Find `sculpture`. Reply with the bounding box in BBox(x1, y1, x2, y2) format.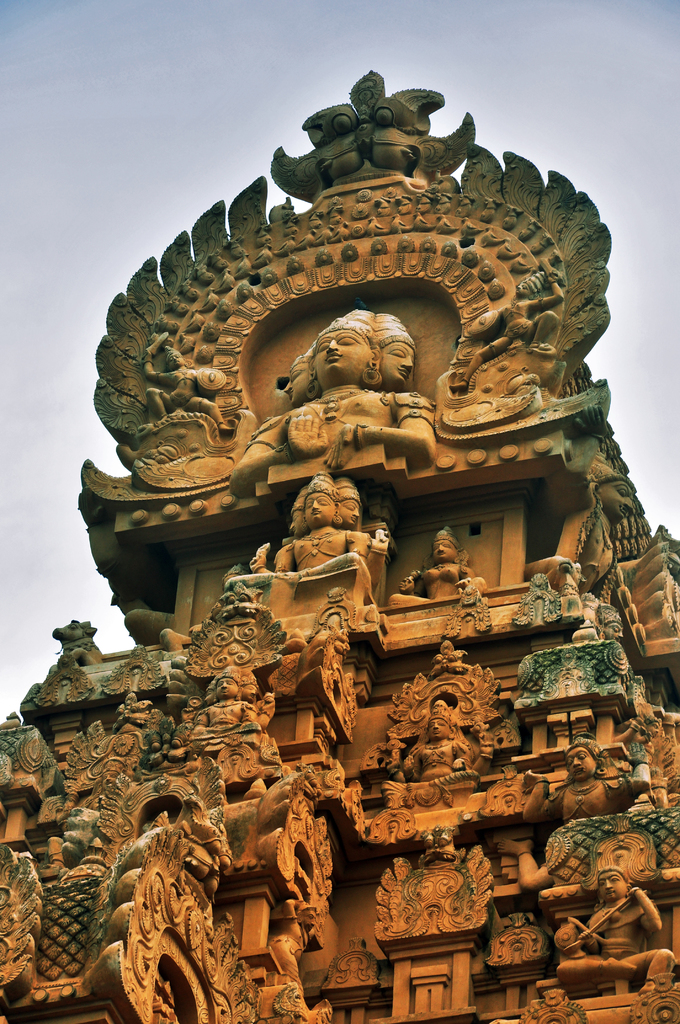
BBox(399, 703, 483, 781).
